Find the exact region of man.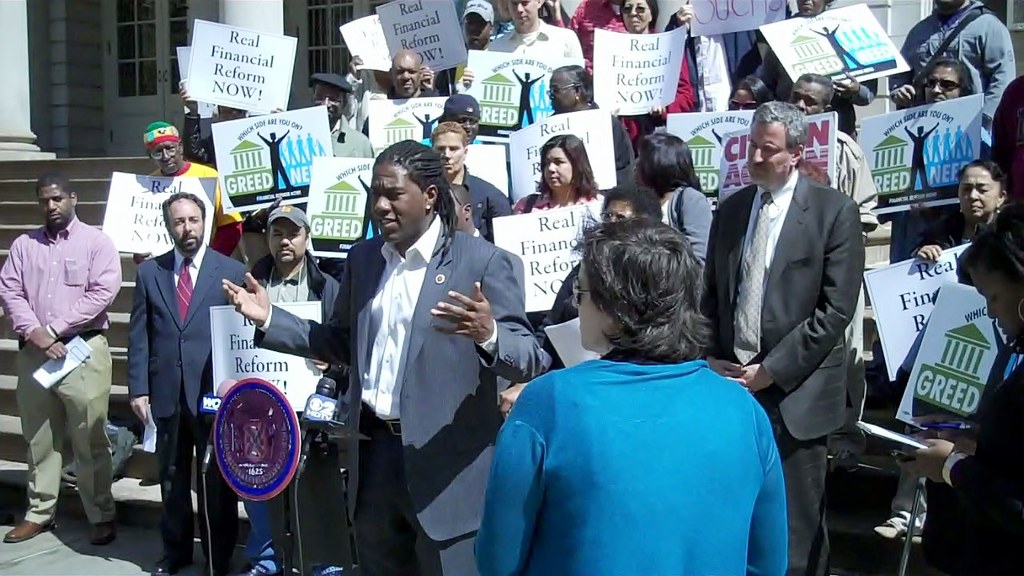
Exact region: {"x1": 894, "y1": 0, "x2": 1020, "y2": 120}.
